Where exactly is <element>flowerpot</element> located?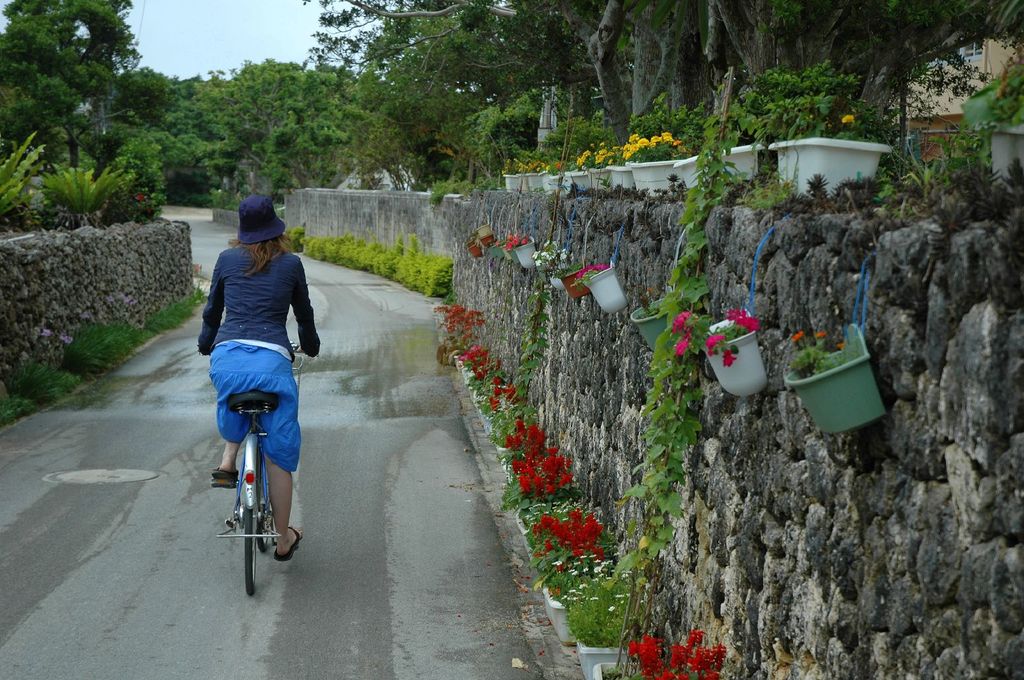
Its bounding box is bbox(515, 171, 538, 193).
